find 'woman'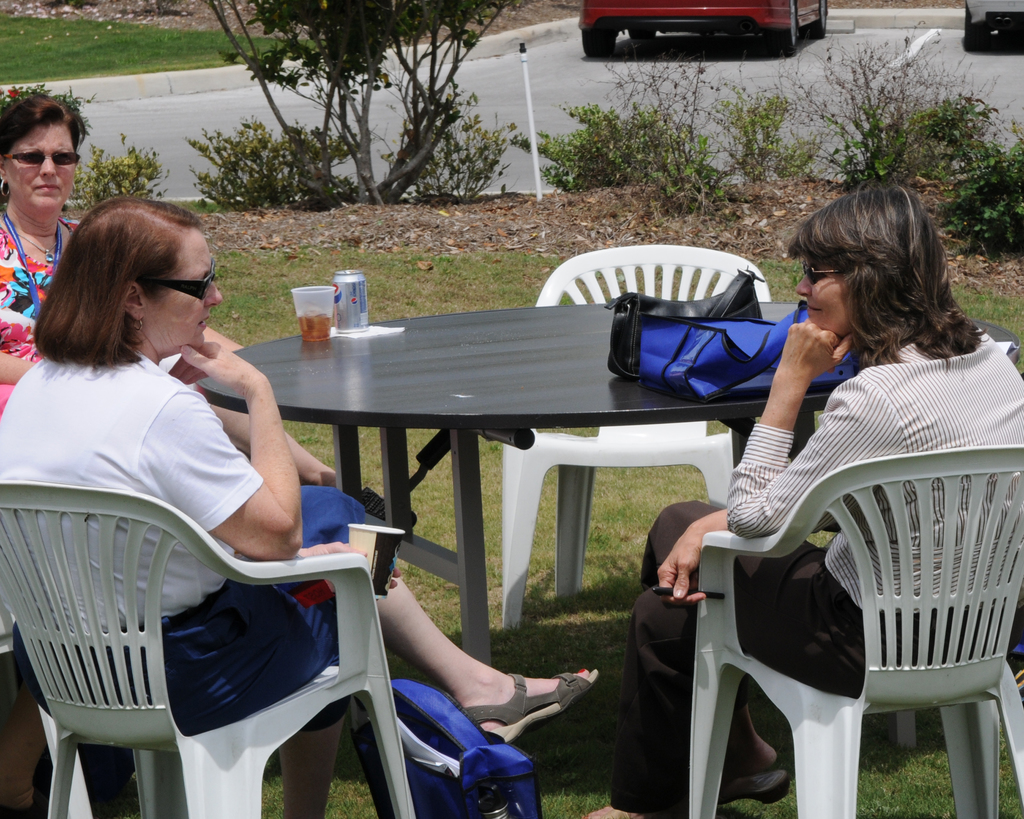
{"left": 0, "top": 202, "right": 597, "bottom": 752}
